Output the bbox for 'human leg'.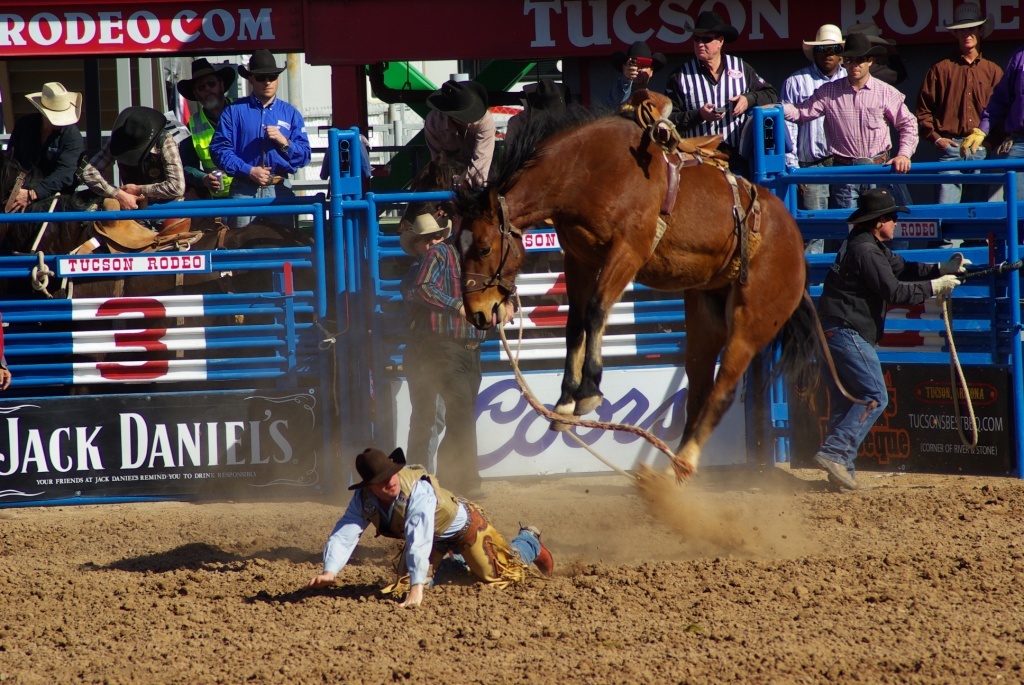
select_region(822, 305, 908, 499).
